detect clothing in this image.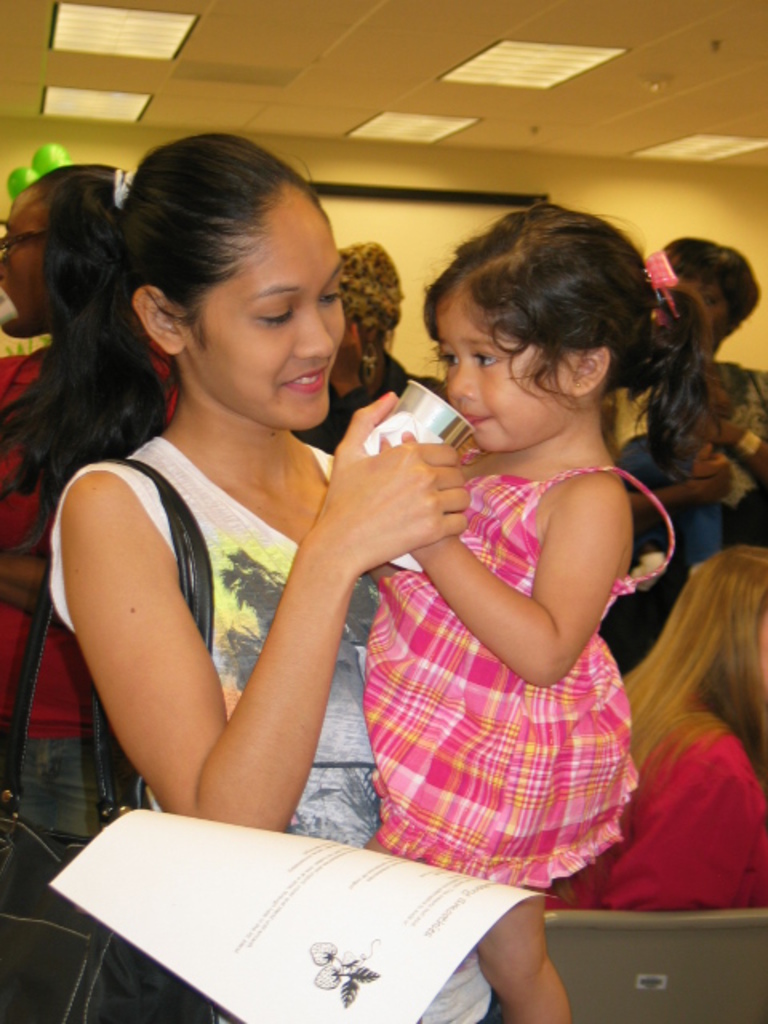
Detection: 352 390 648 902.
